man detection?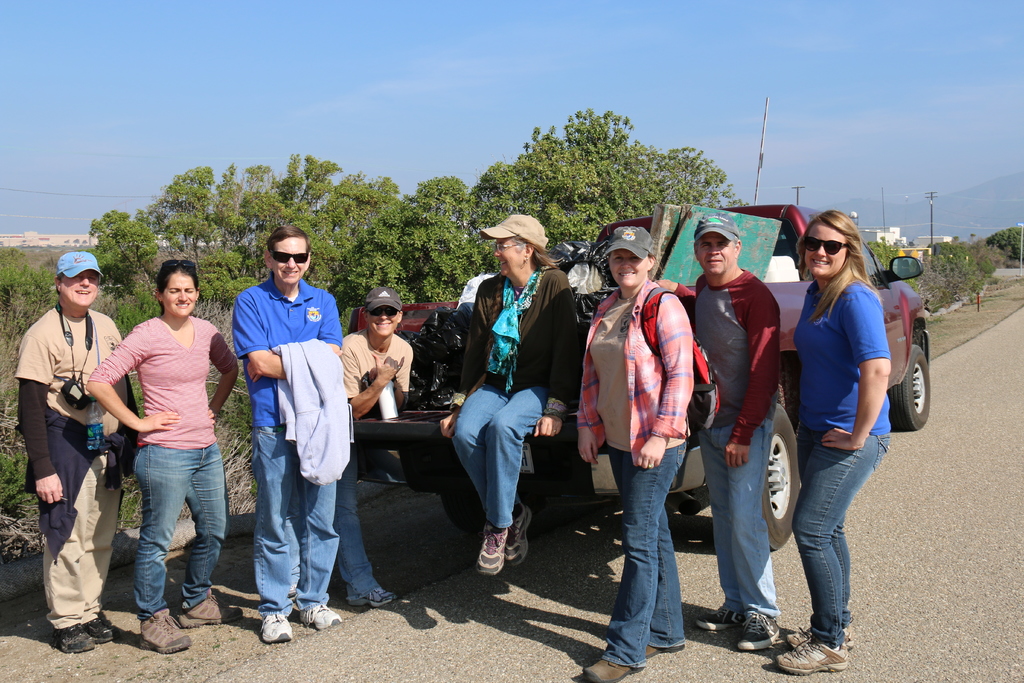
bbox=(657, 211, 785, 653)
